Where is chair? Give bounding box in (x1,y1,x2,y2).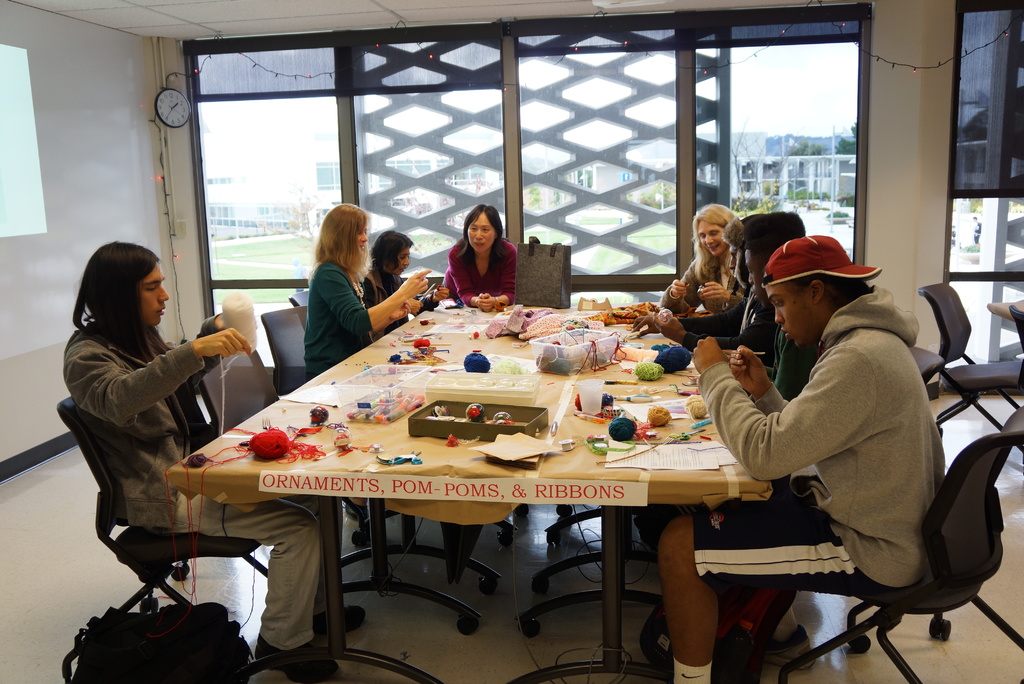
(194,336,369,548).
